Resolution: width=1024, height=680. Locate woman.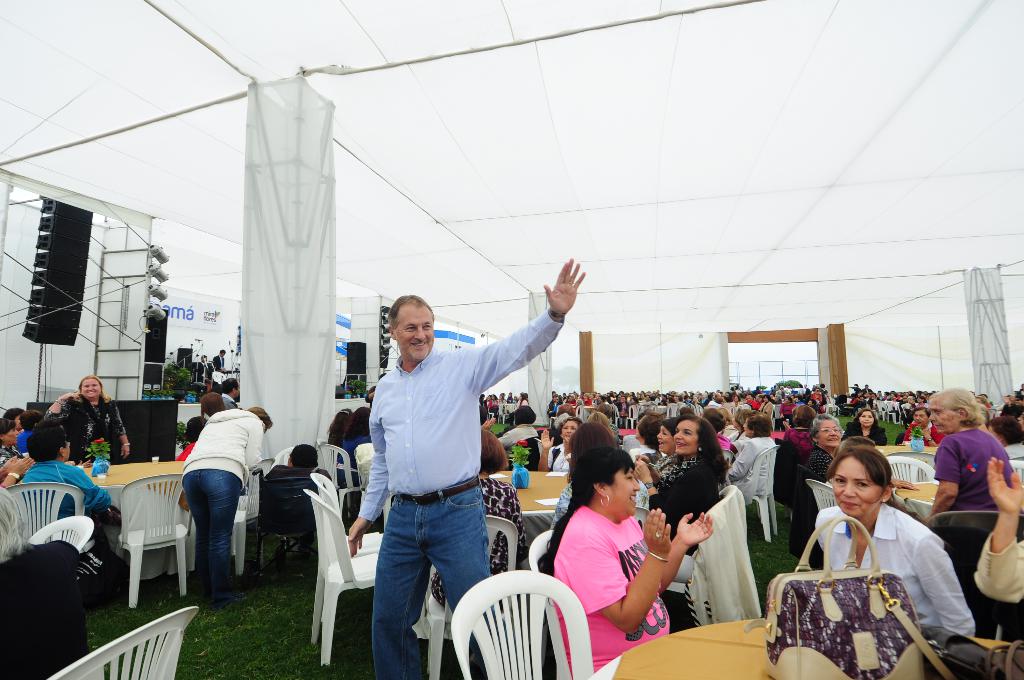
[x1=808, y1=412, x2=920, y2=489].
